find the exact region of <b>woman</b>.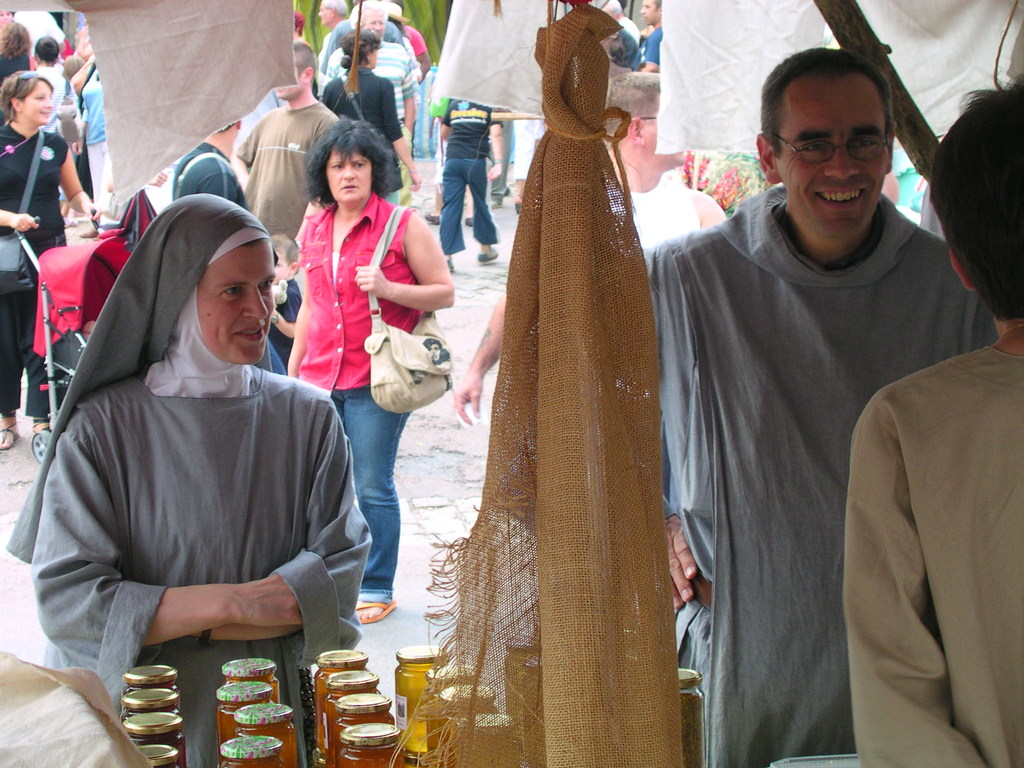
Exact region: pyautogui.locateOnScreen(323, 23, 422, 205).
